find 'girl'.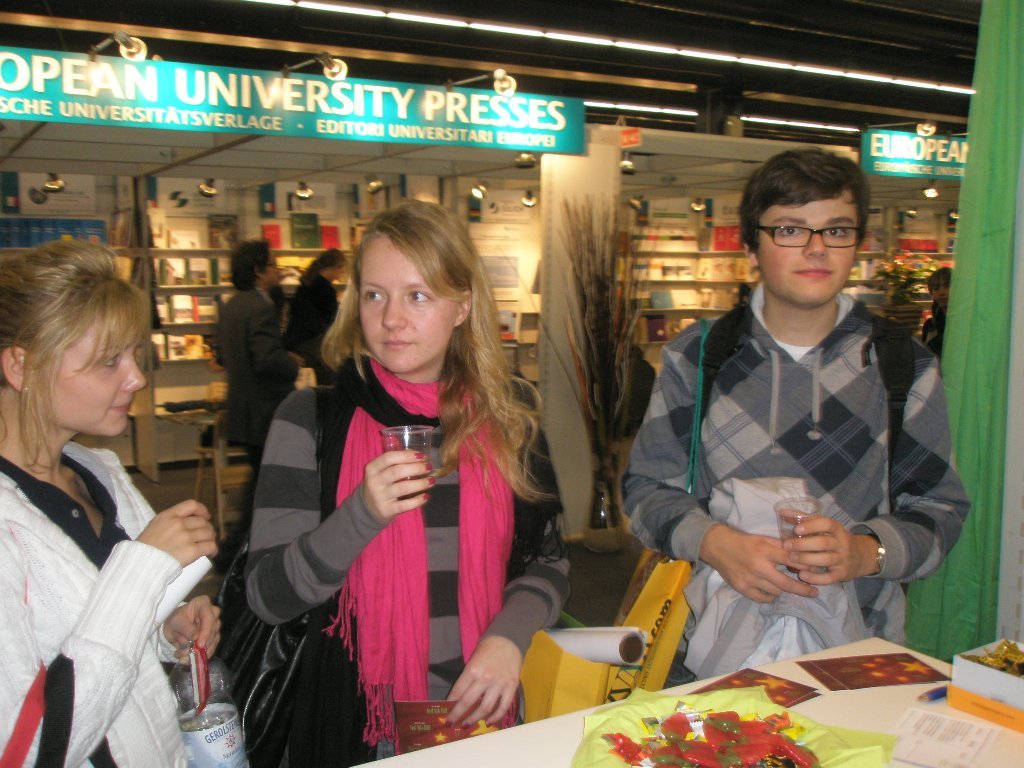
locate(245, 201, 575, 767).
